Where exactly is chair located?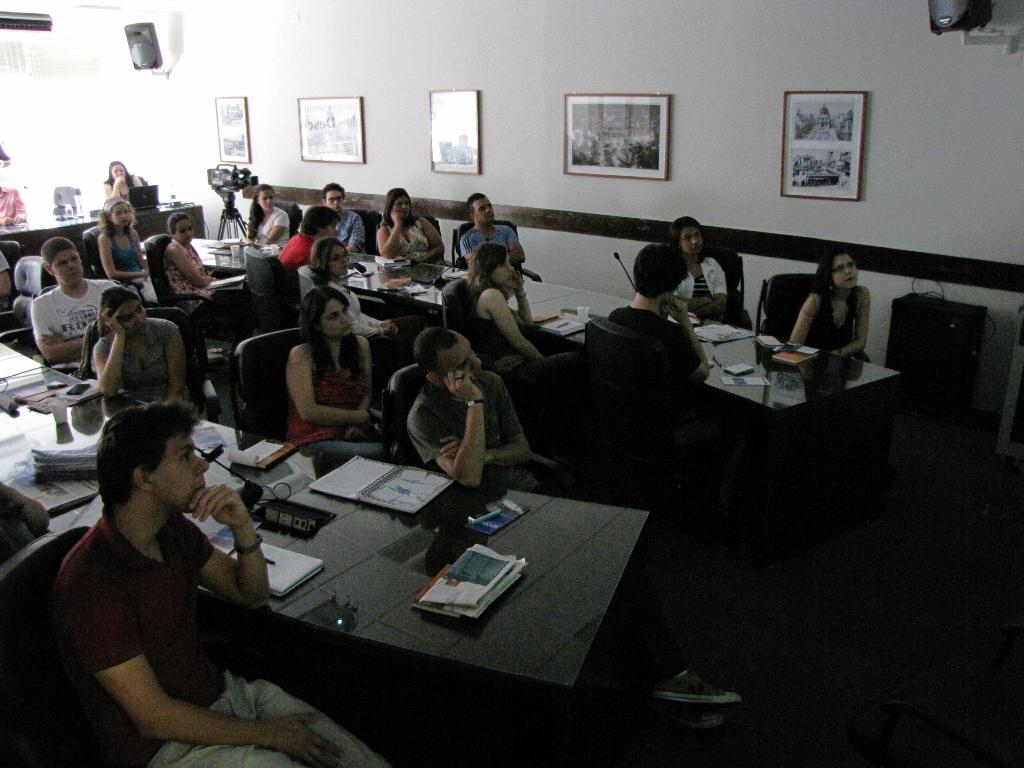
Its bounding box is <region>453, 220, 538, 282</region>.
